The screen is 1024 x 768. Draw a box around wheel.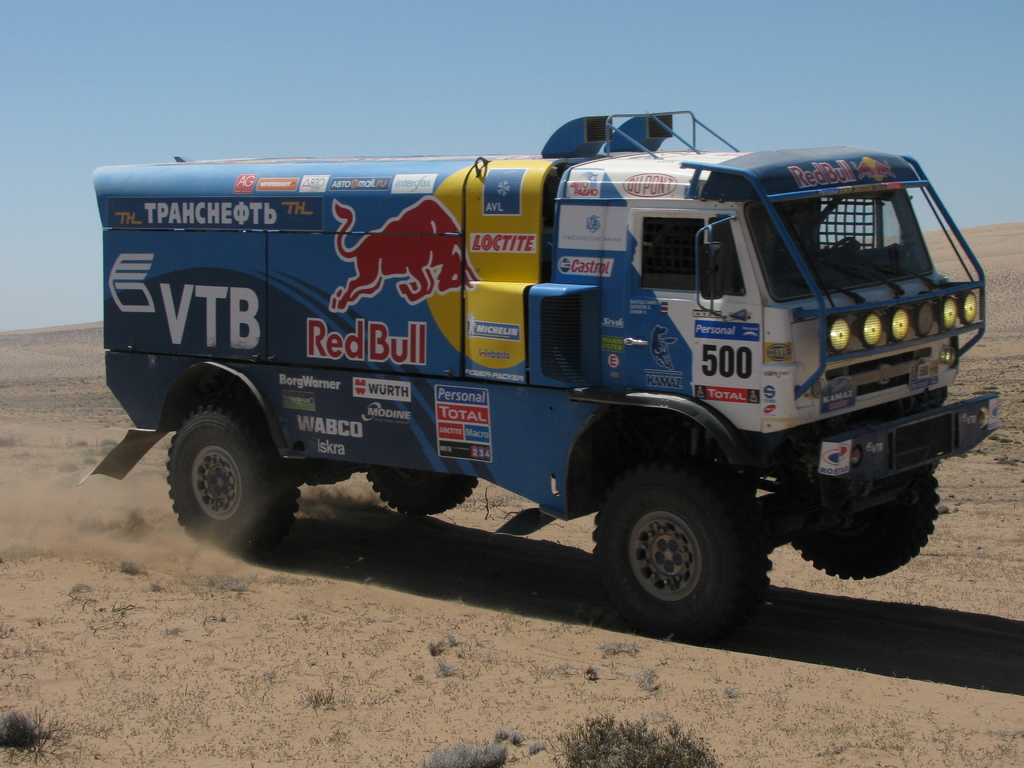
<box>359,472,479,515</box>.
